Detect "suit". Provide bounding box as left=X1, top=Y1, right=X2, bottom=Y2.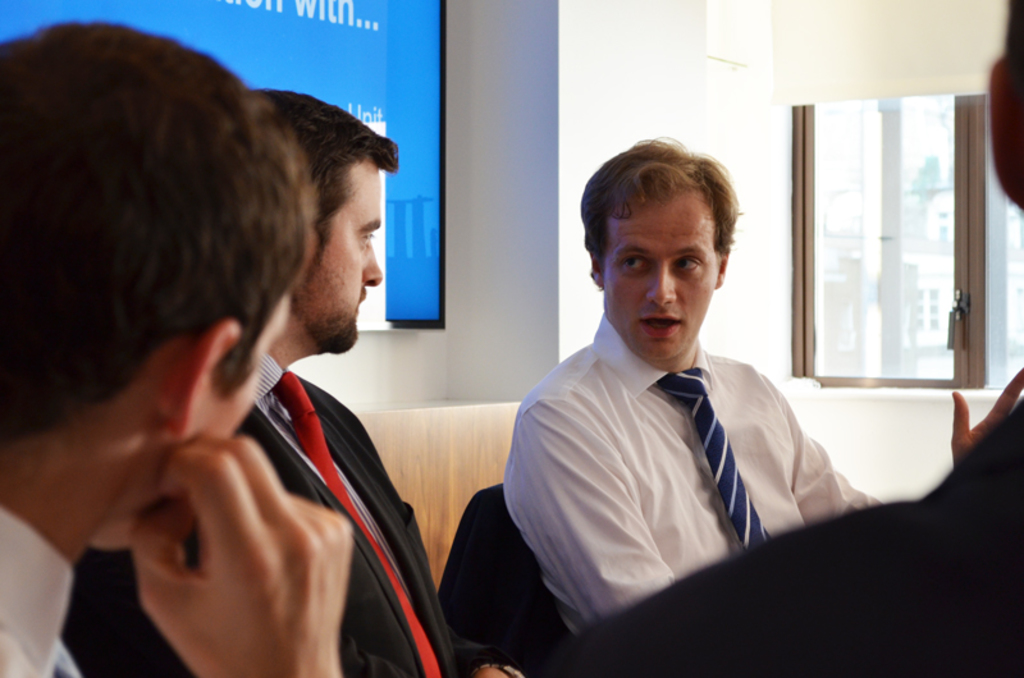
left=520, top=397, right=1023, bottom=677.
